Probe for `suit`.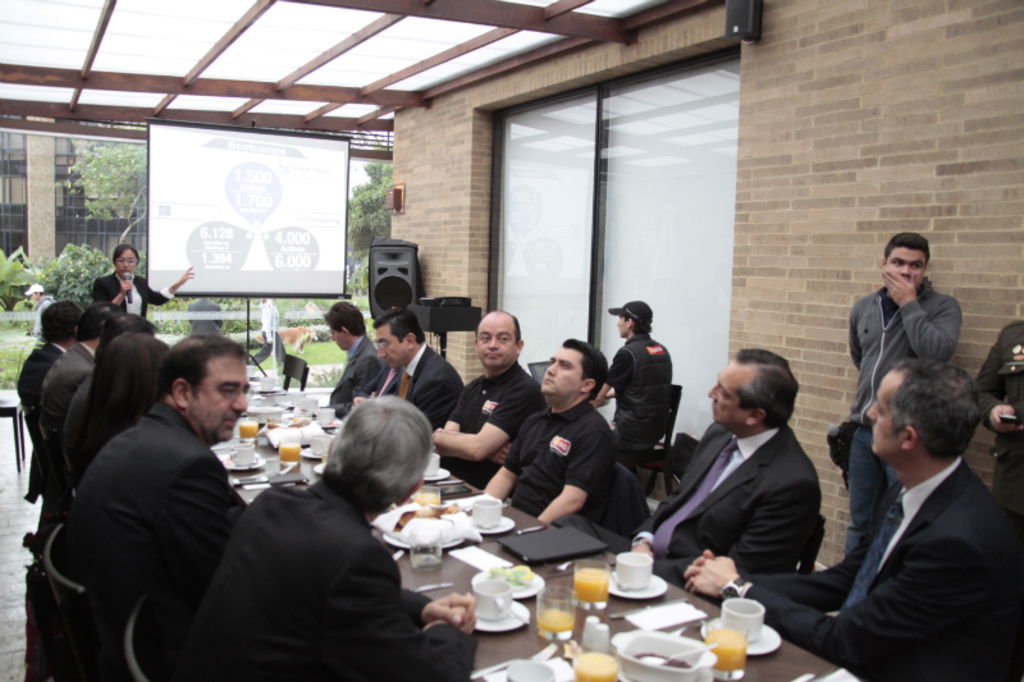
Probe result: locate(96, 271, 172, 319).
